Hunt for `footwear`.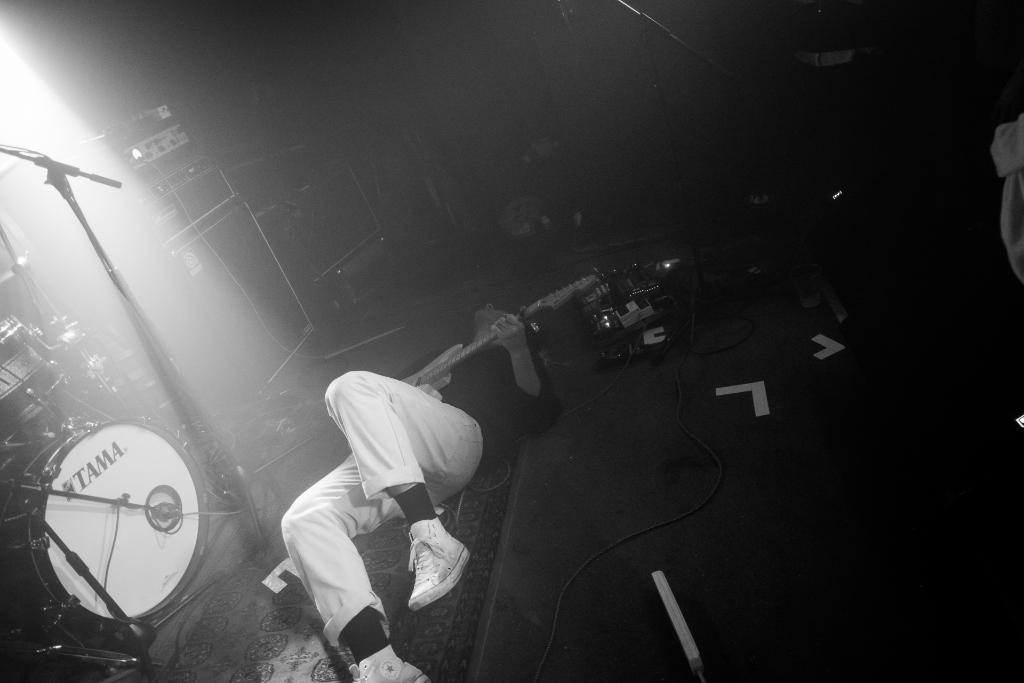
Hunted down at select_region(407, 514, 470, 613).
